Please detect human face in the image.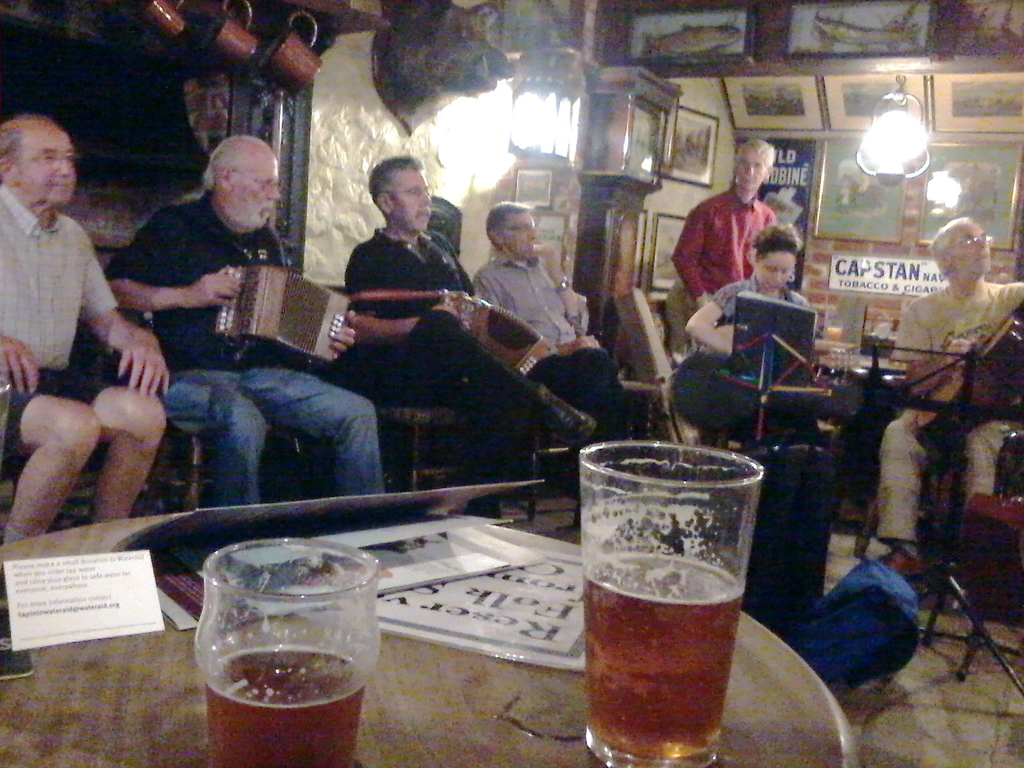
locate(934, 219, 990, 270).
